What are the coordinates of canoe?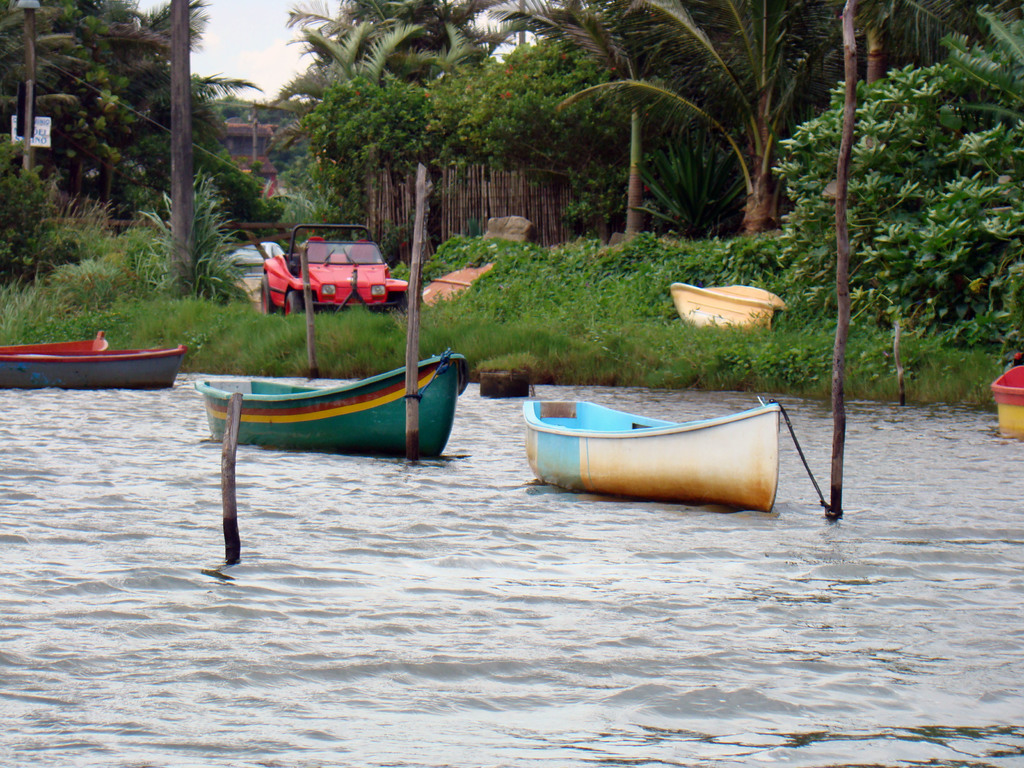
<box>509,381,789,513</box>.
